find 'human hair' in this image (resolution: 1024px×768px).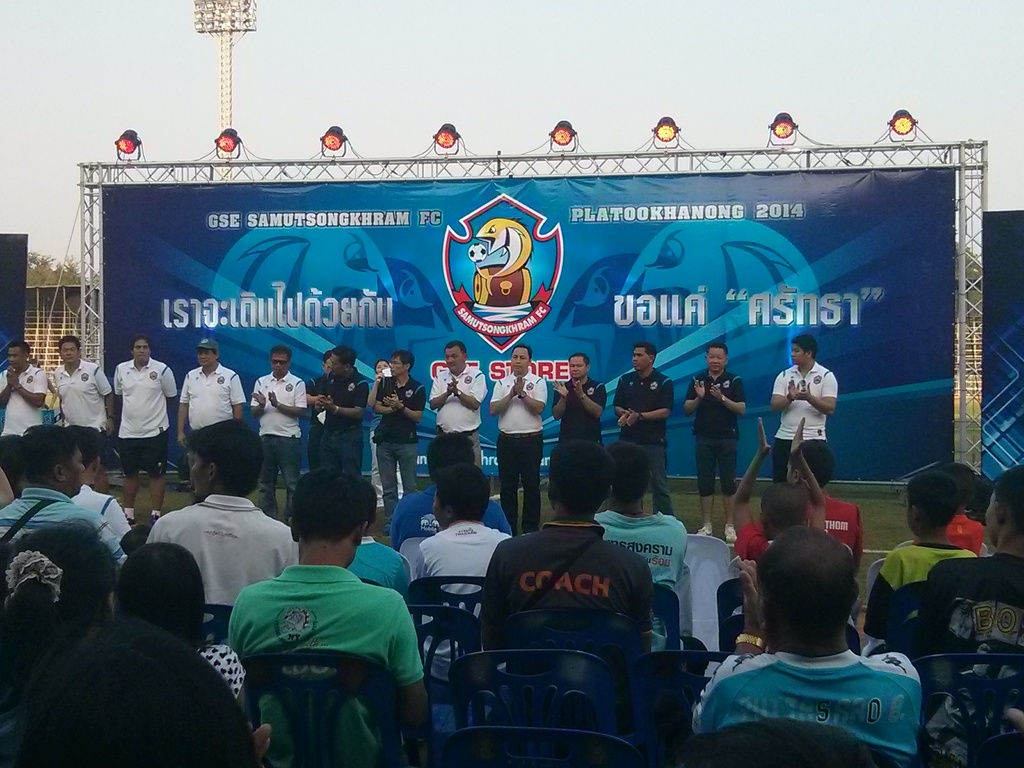
{"x1": 428, "y1": 430, "x2": 474, "y2": 484}.
